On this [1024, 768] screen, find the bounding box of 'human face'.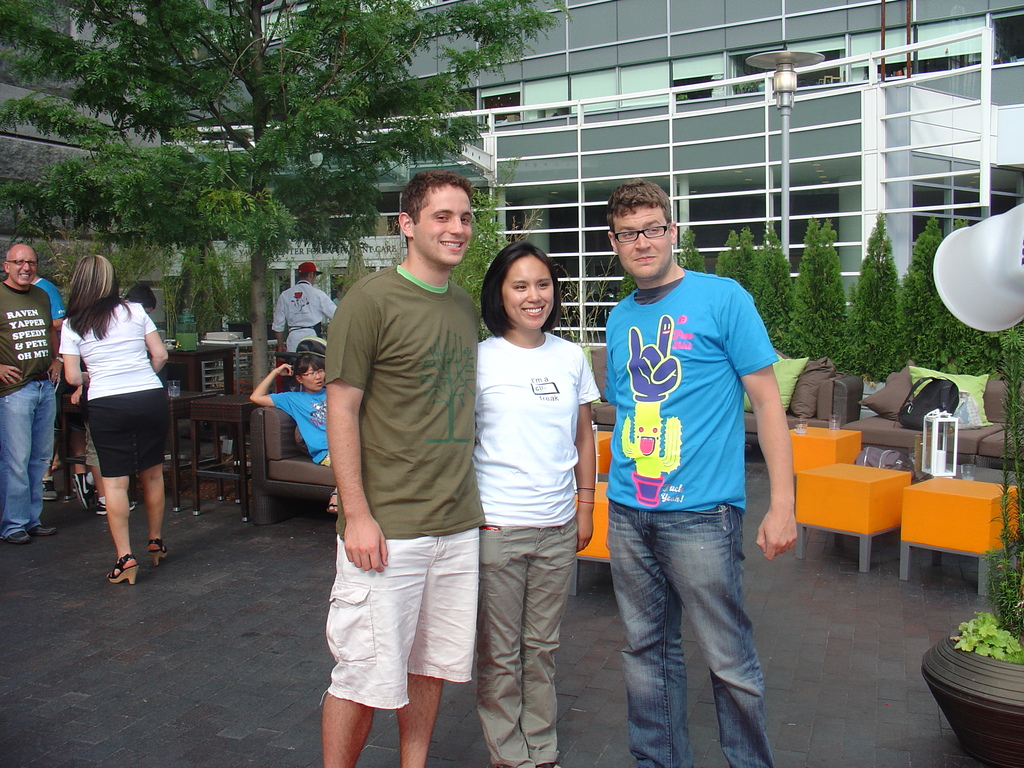
Bounding box: 419,181,472,259.
